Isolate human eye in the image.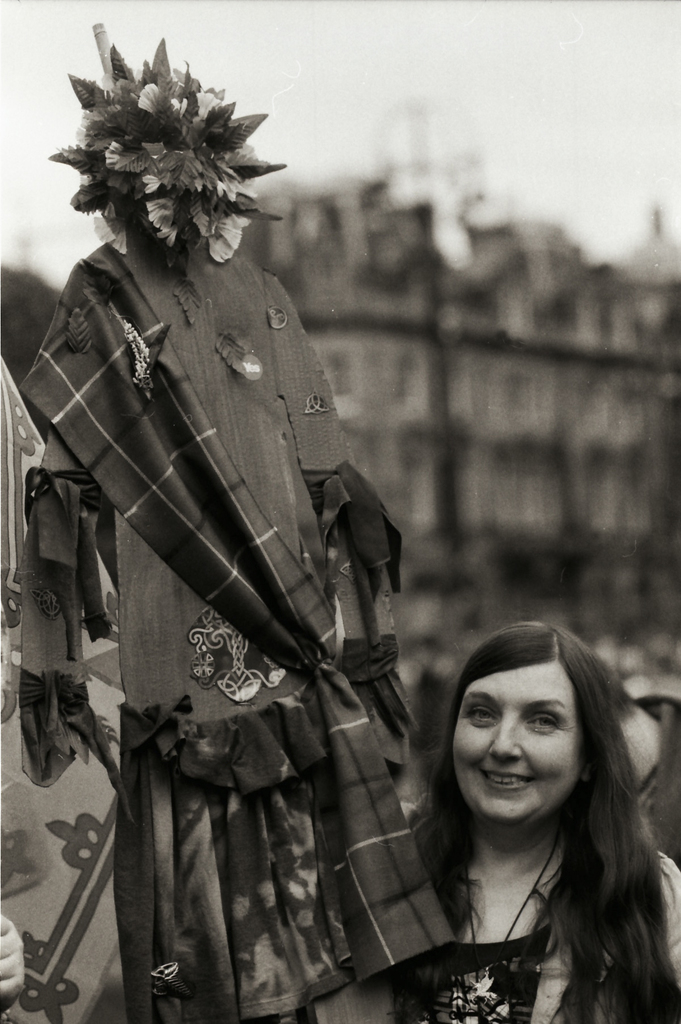
Isolated region: bbox(521, 712, 568, 738).
